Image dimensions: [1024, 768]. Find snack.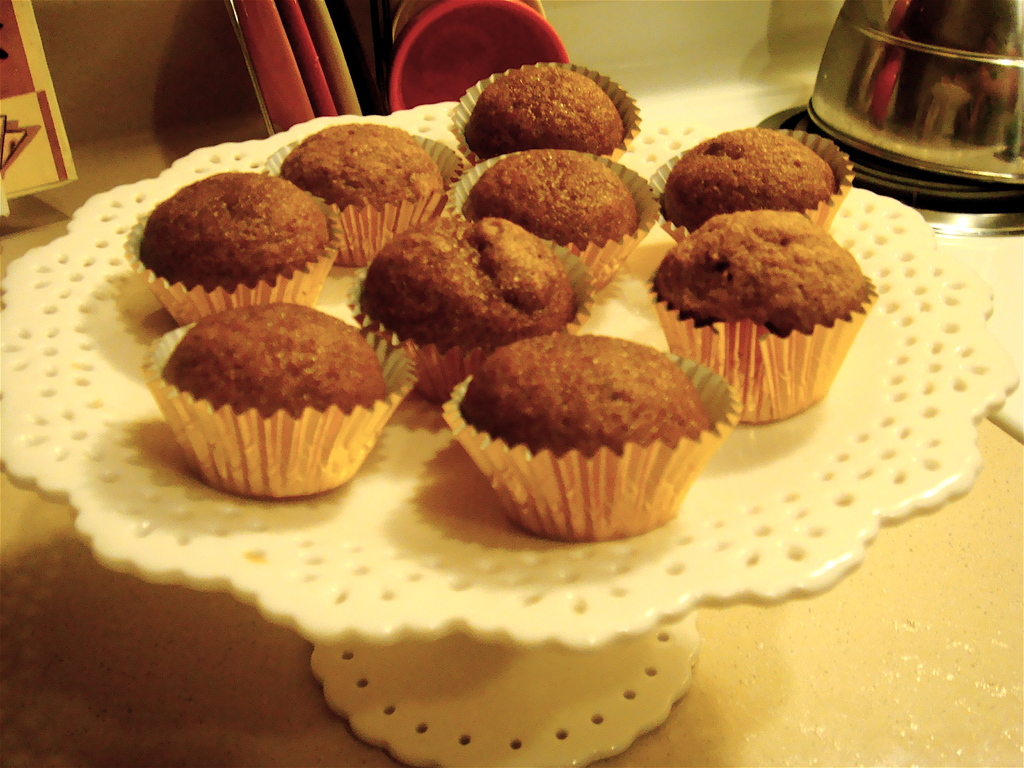
box(437, 321, 749, 542).
